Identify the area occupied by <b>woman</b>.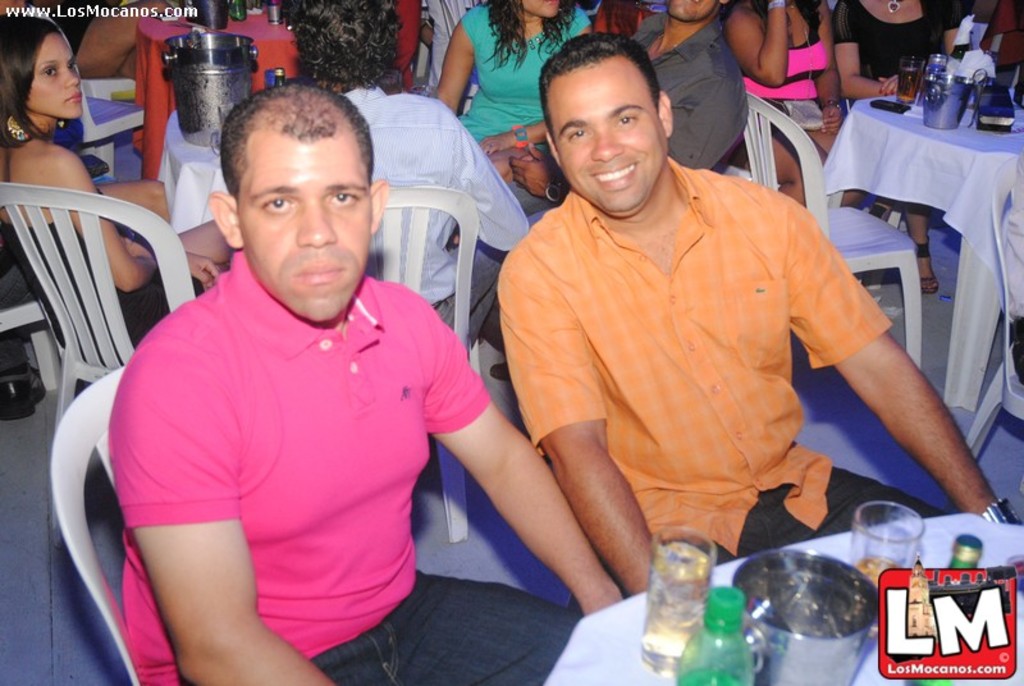
Area: {"x1": 0, "y1": 18, "x2": 233, "y2": 344}.
